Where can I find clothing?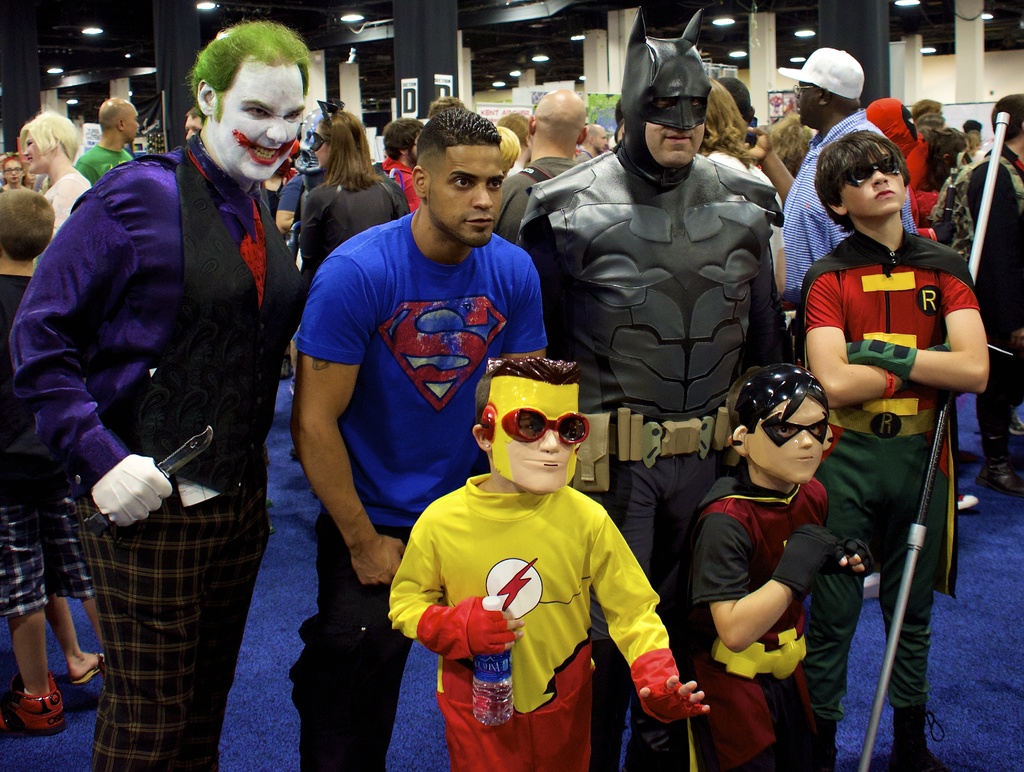
You can find it at (10, 130, 301, 771).
